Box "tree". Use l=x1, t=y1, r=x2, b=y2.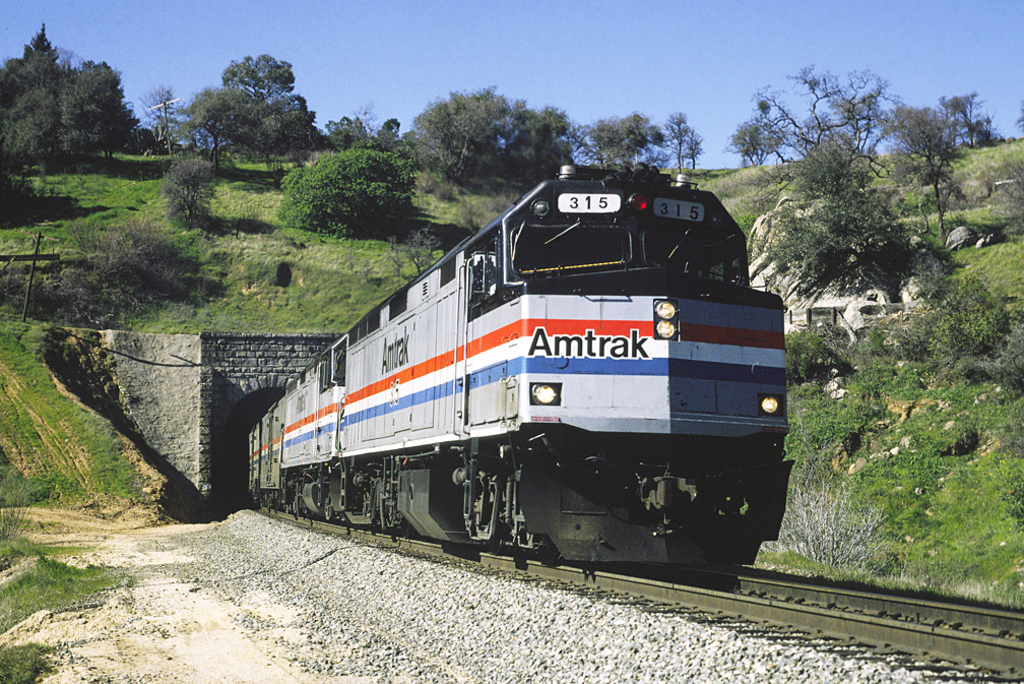
l=148, t=161, r=236, b=219.
